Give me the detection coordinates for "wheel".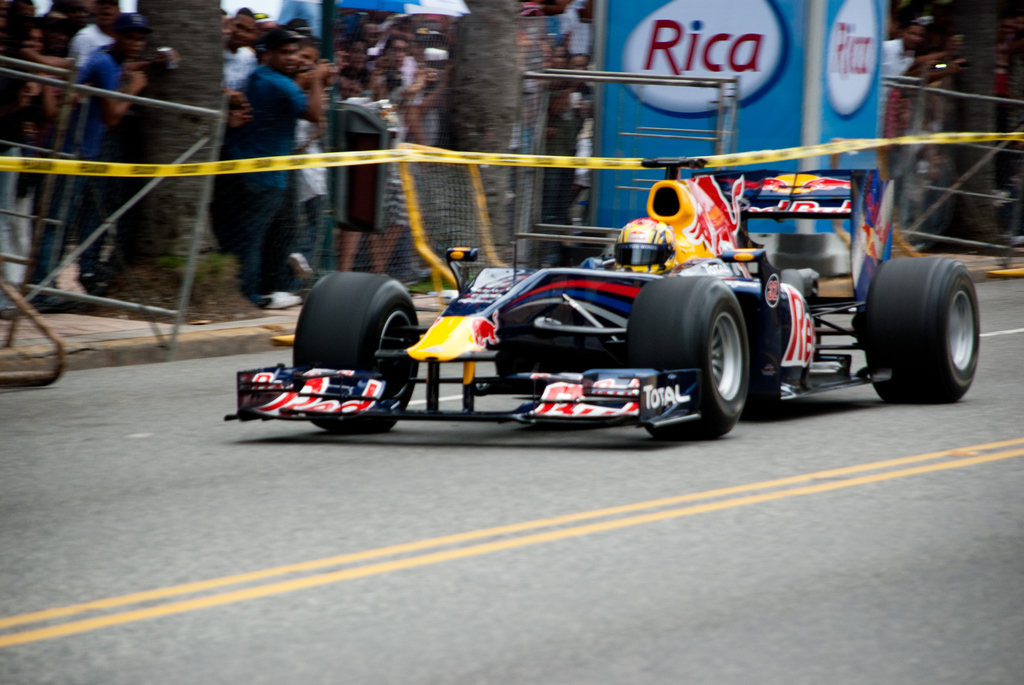
x1=295, y1=271, x2=420, y2=429.
